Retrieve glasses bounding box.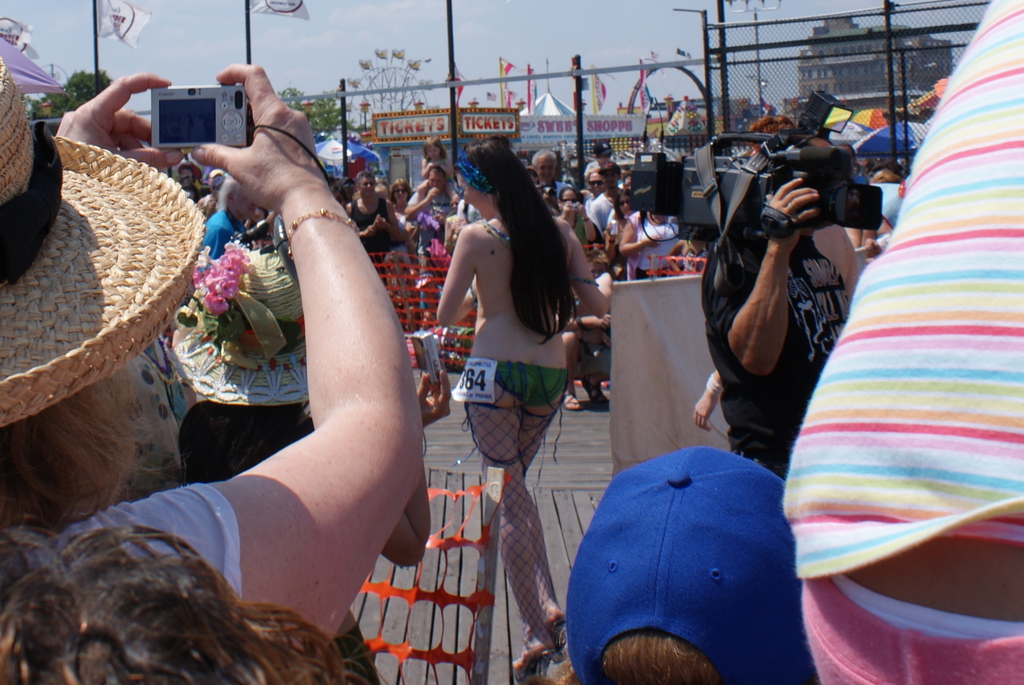
Bounding box: (left=395, top=186, right=410, bottom=200).
